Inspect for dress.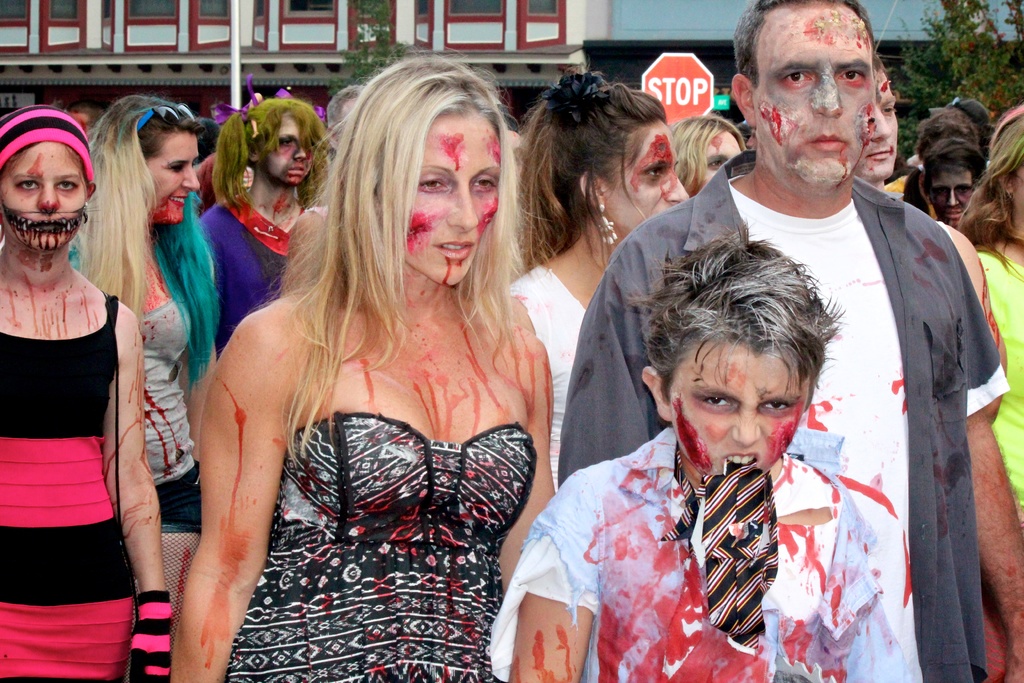
Inspection: (x1=0, y1=293, x2=136, y2=682).
